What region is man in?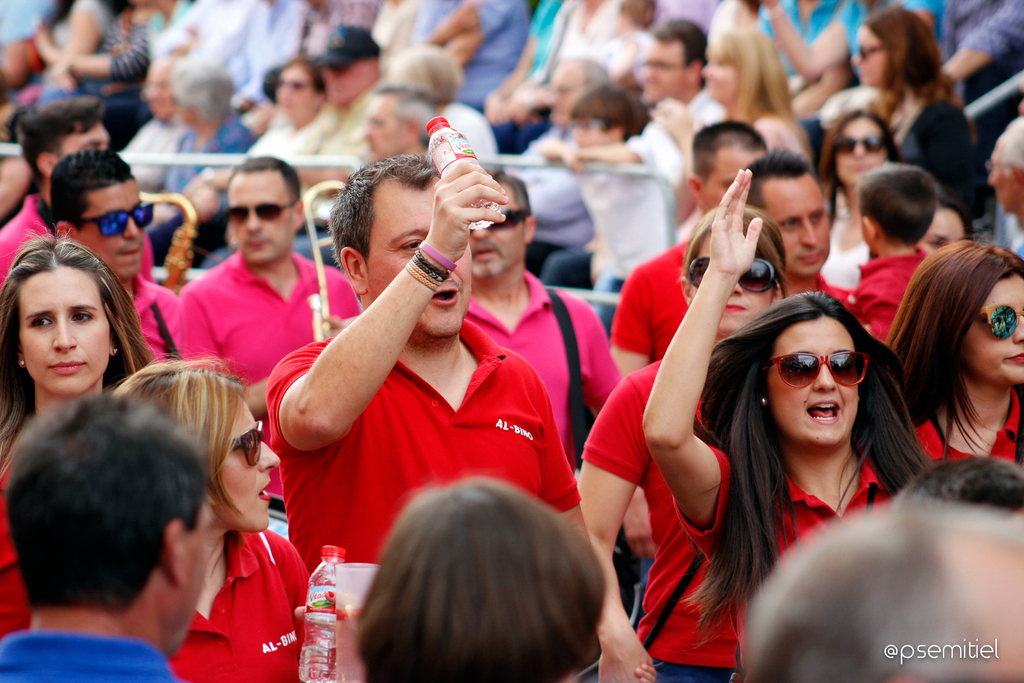
[left=52, top=147, right=189, bottom=367].
